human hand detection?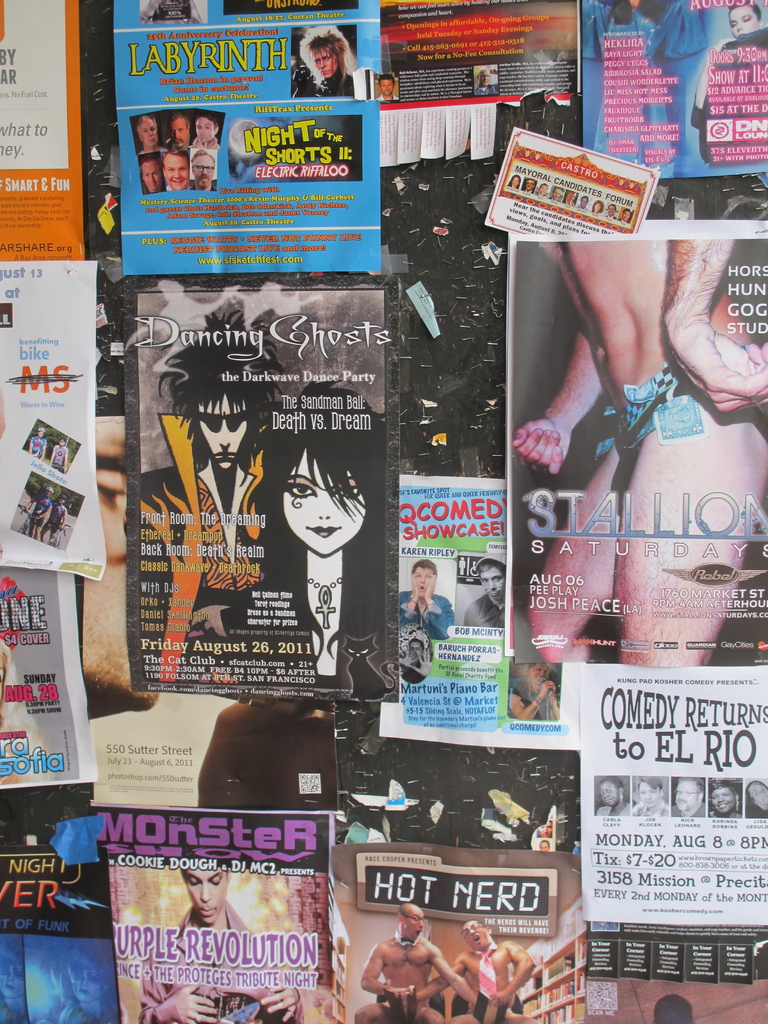
489,66,499,75
